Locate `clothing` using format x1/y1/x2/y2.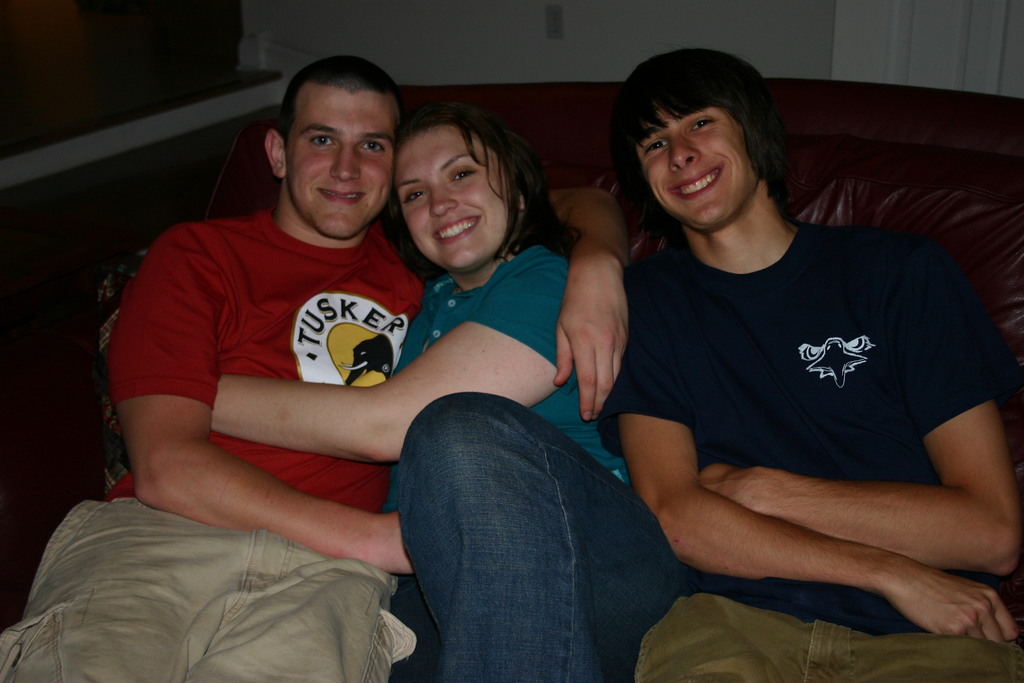
0/213/432/682.
